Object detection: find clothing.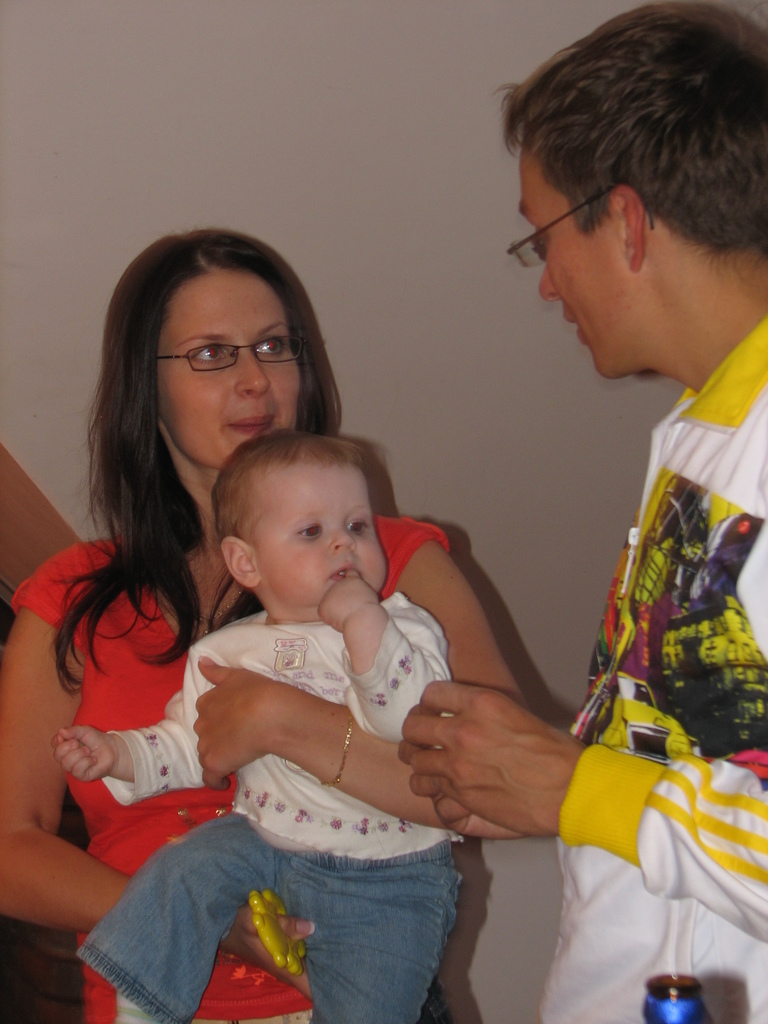
76 596 472 1023.
